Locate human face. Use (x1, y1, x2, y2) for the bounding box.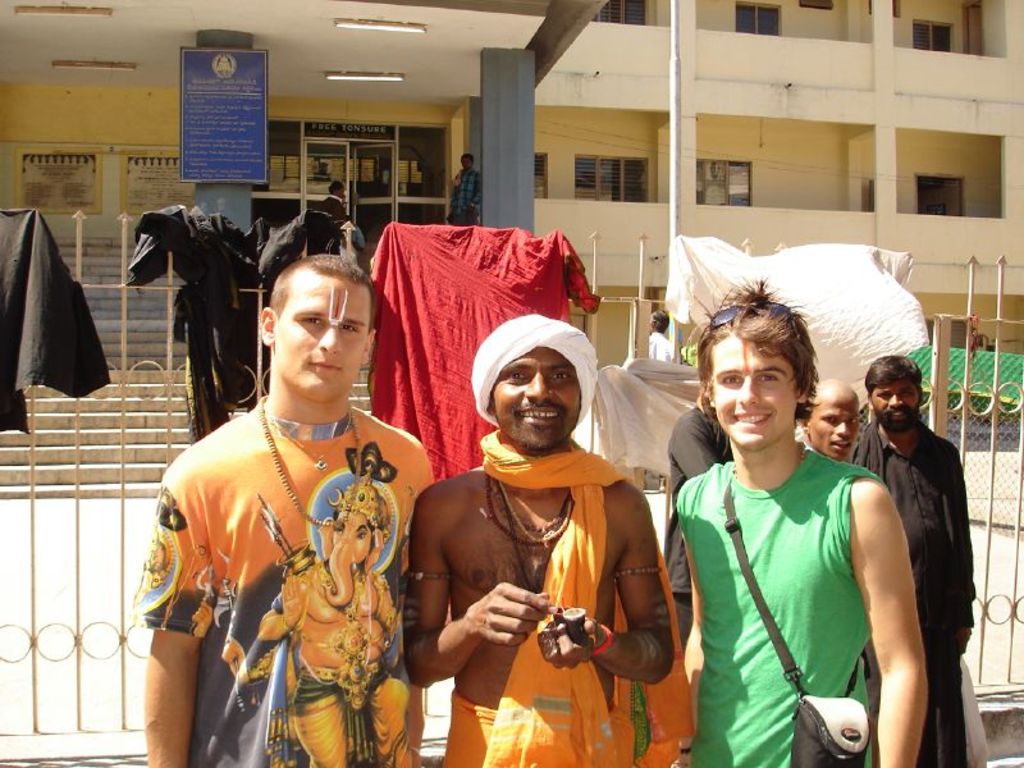
(809, 394, 861, 460).
